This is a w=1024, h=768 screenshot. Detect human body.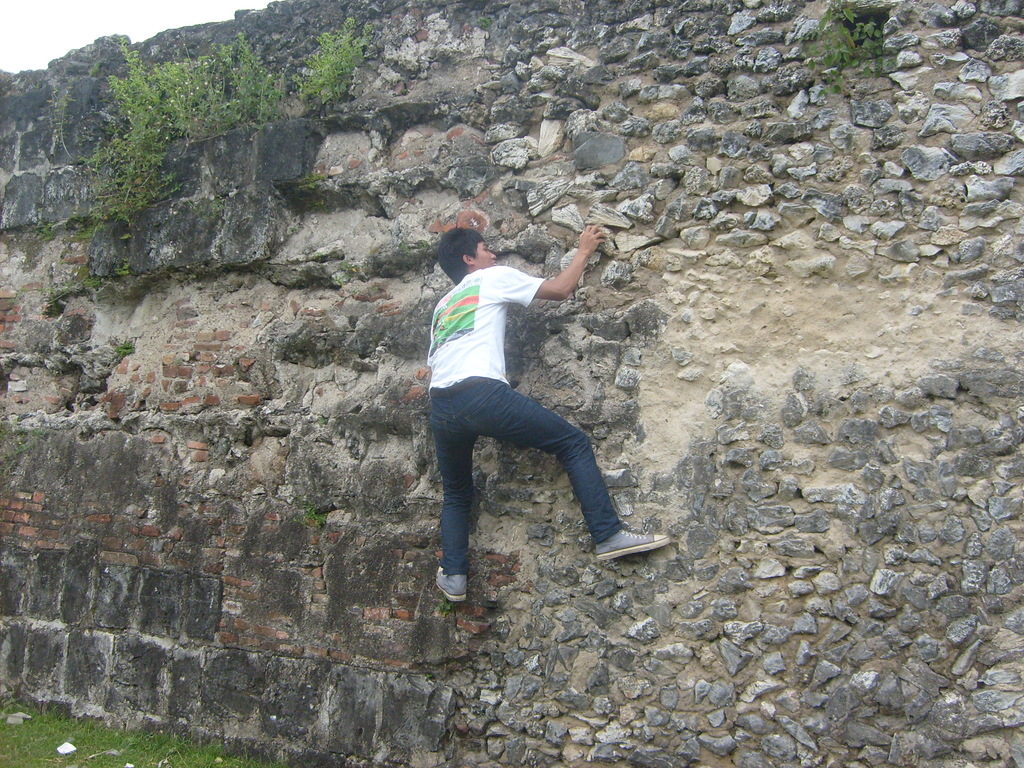
(x1=410, y1=227, x2=692, y2=588).
